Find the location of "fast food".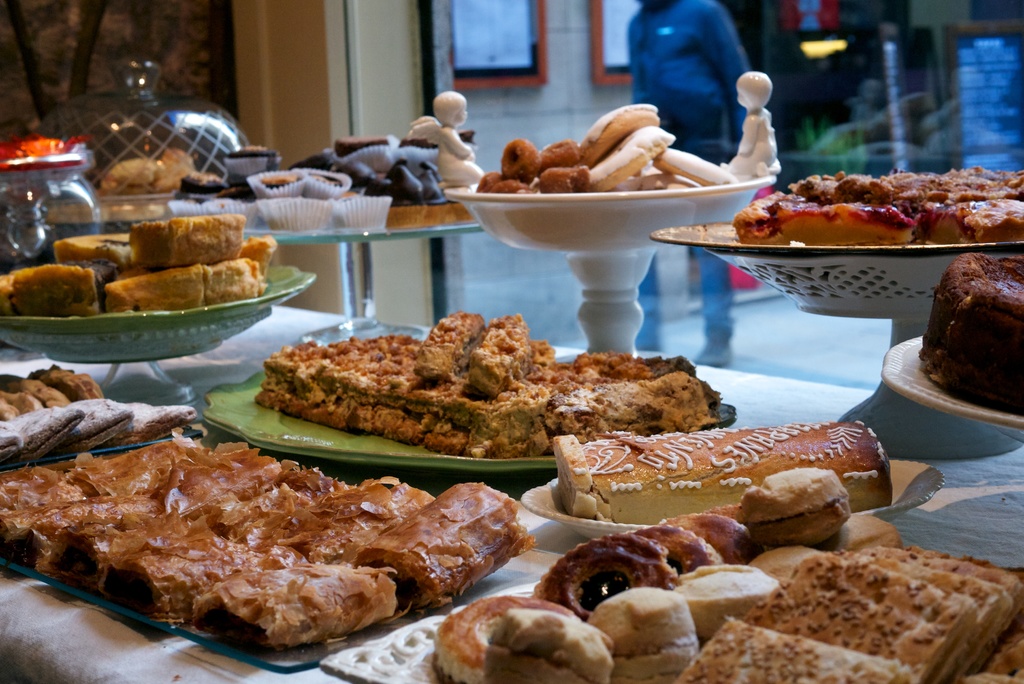
Location: x1=339 y1=140 x2=389 y2=163.
